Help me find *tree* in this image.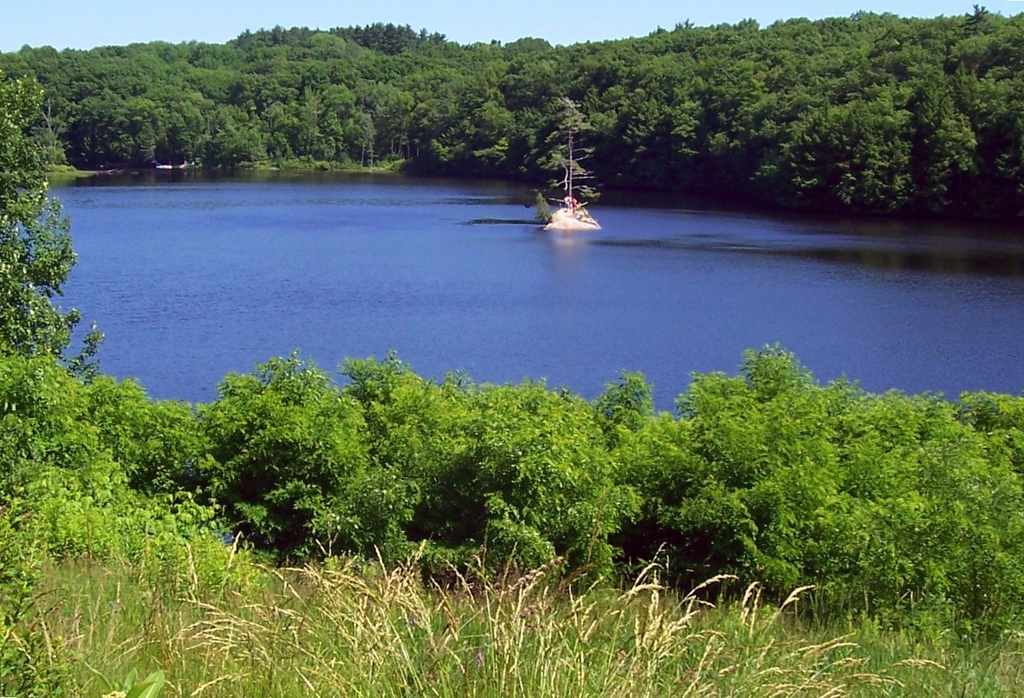
Found it: bbox=[0, 65, 114, 400].
